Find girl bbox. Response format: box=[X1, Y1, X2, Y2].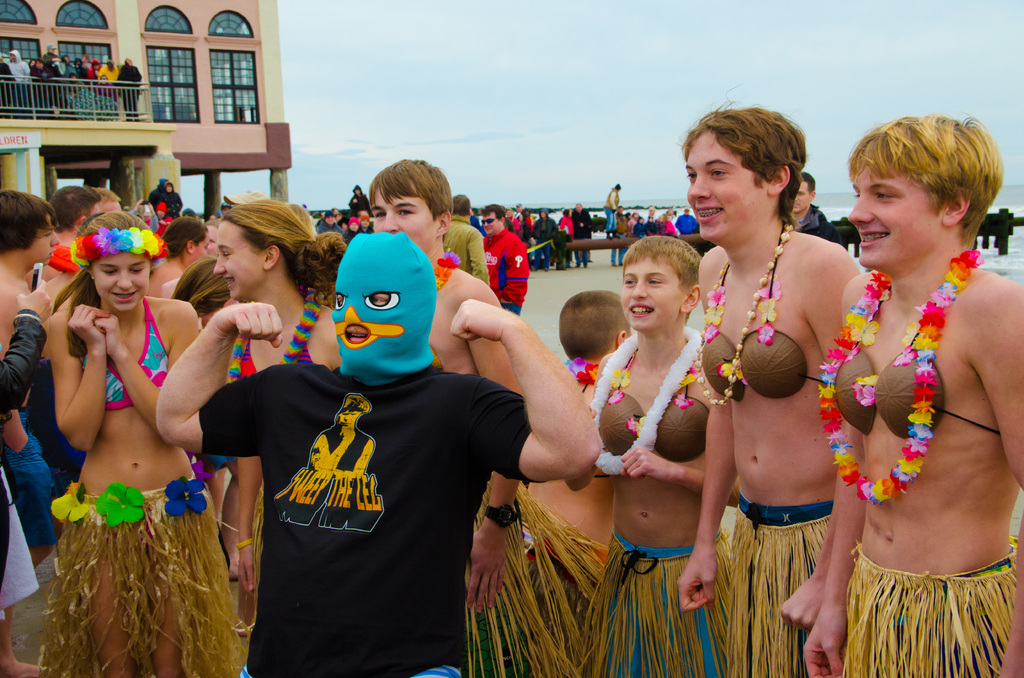
box=[232, 195, 346, 613].
